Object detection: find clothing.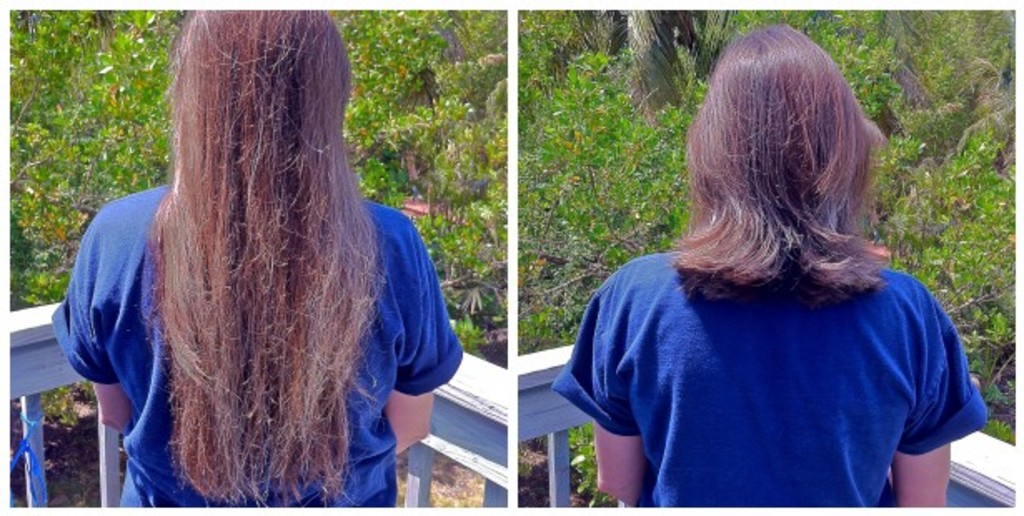
(42,180,470,498).
